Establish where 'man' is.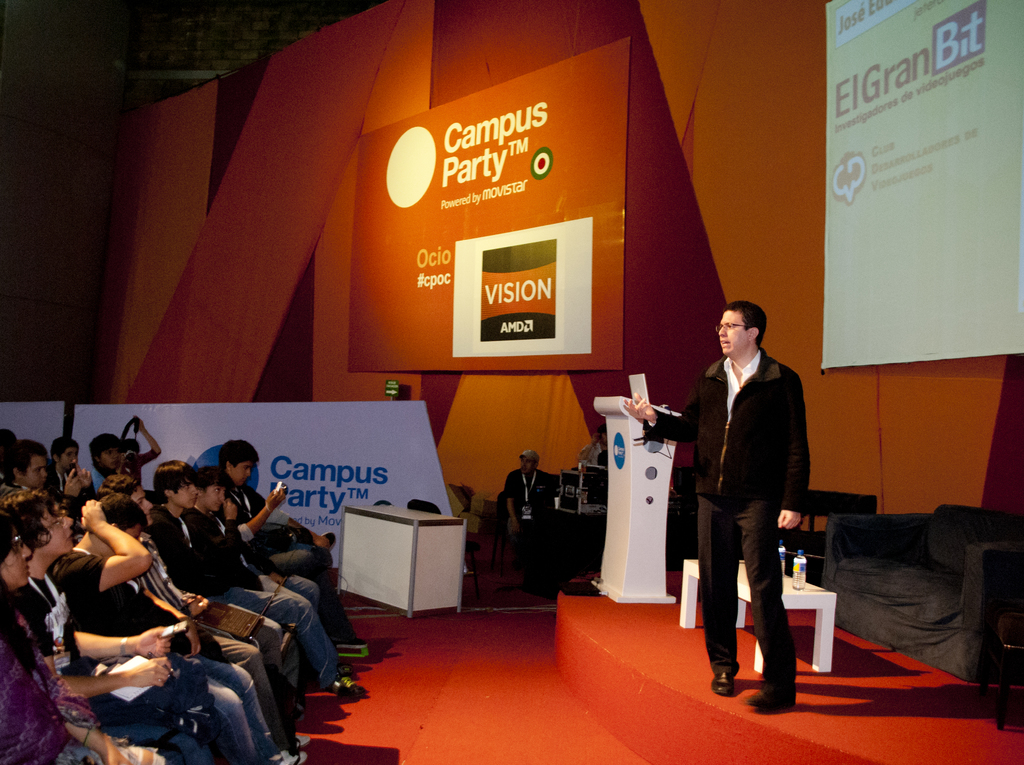
Established at <region>504, 448, 550, 556</region>.
